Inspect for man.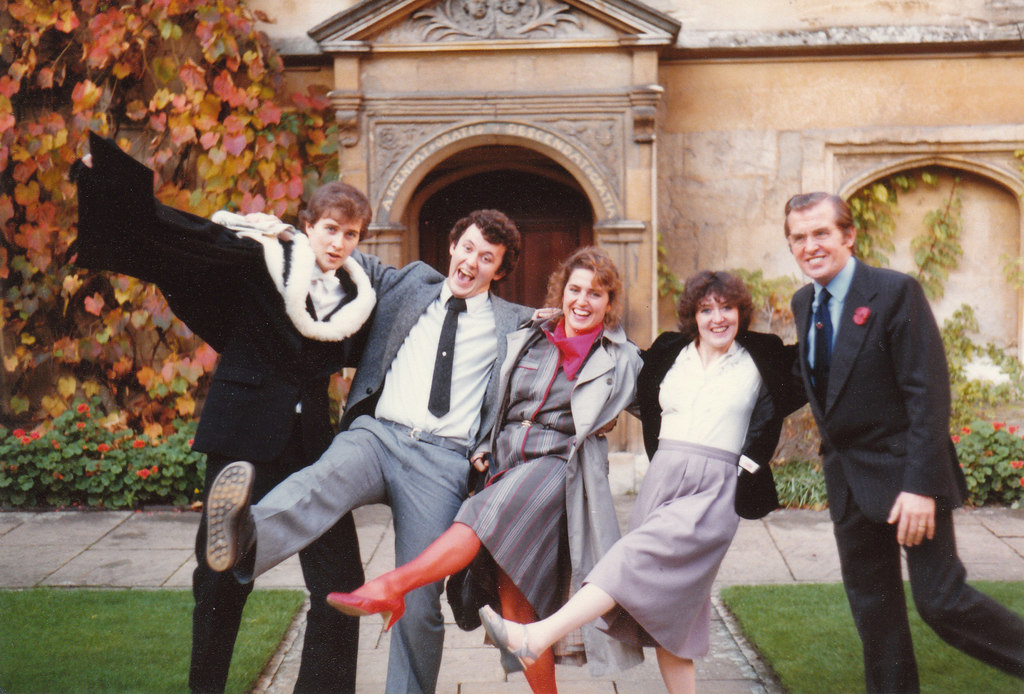
Inspection: 769, 190, 1023, 692.
